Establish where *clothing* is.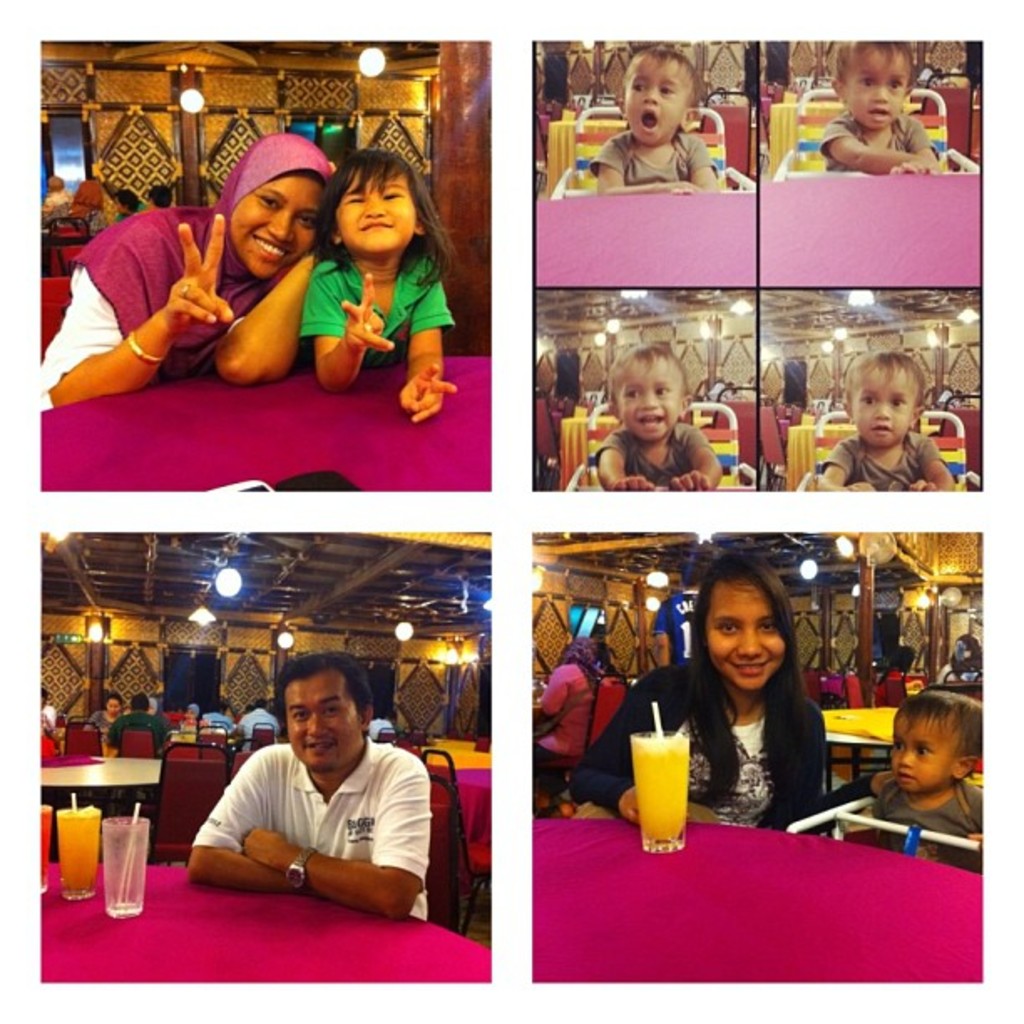
Established at l=77, t=706, r=127, b=736.
